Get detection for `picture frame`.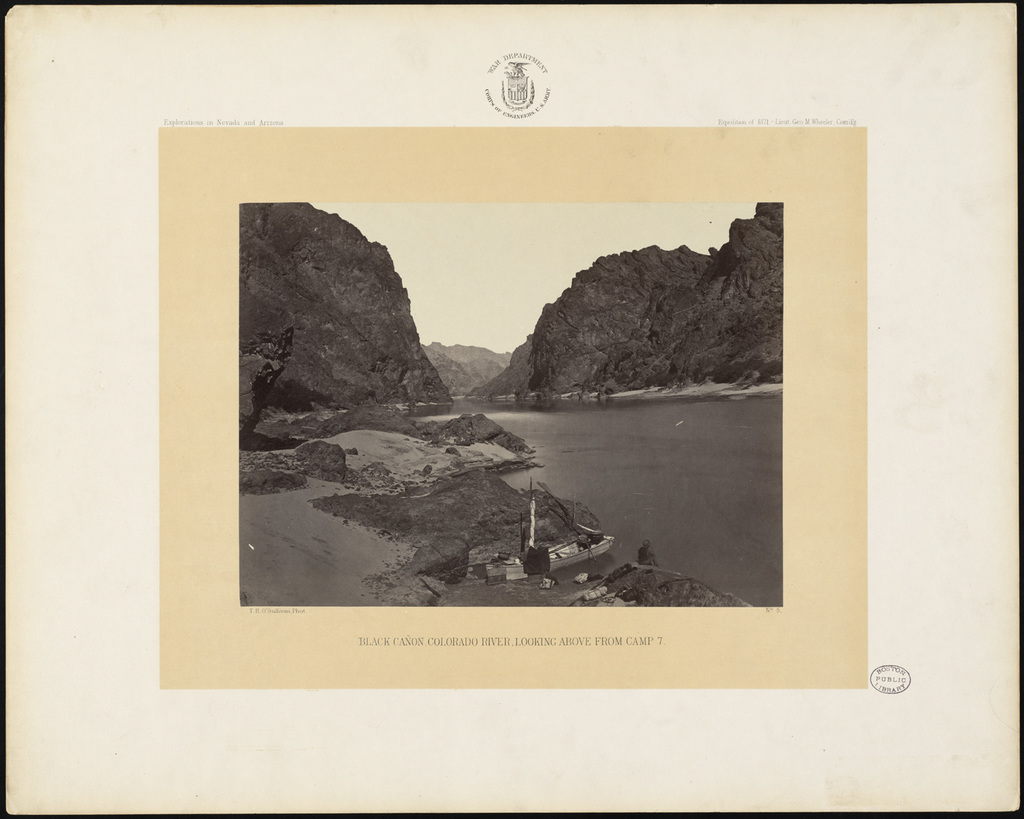
Detection: 0,0,1023,818.
